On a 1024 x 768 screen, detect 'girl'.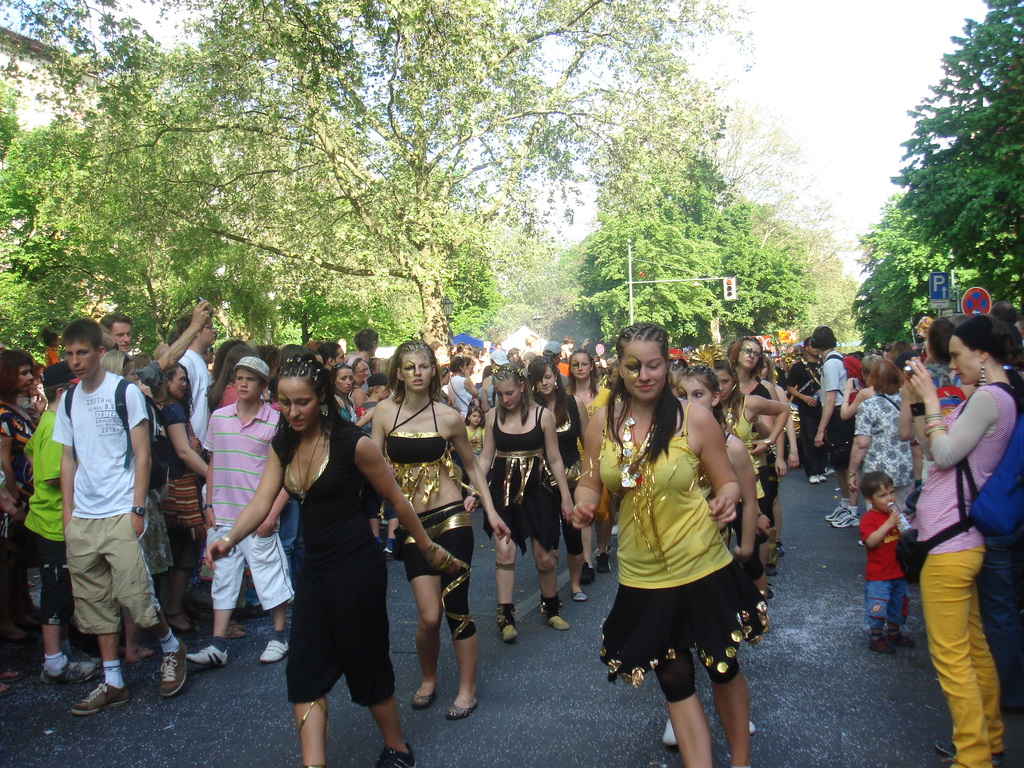
bbox(525, 353, 590, 597).
